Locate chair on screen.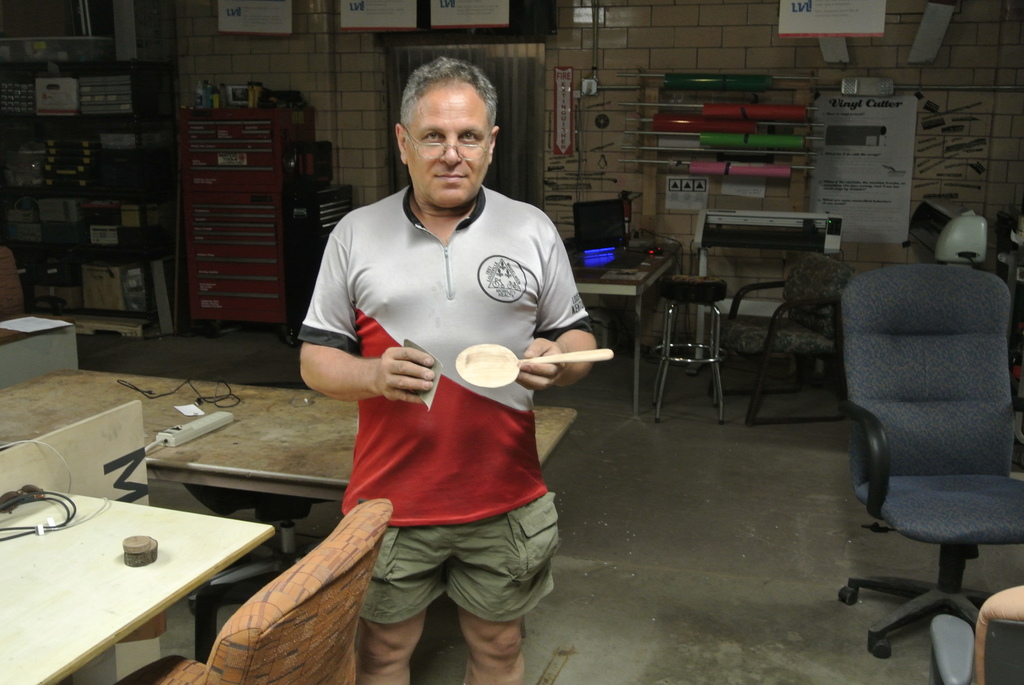
On screen at {"x1": 0, "y1": 246, "x2": 76, "y2": 326}.
